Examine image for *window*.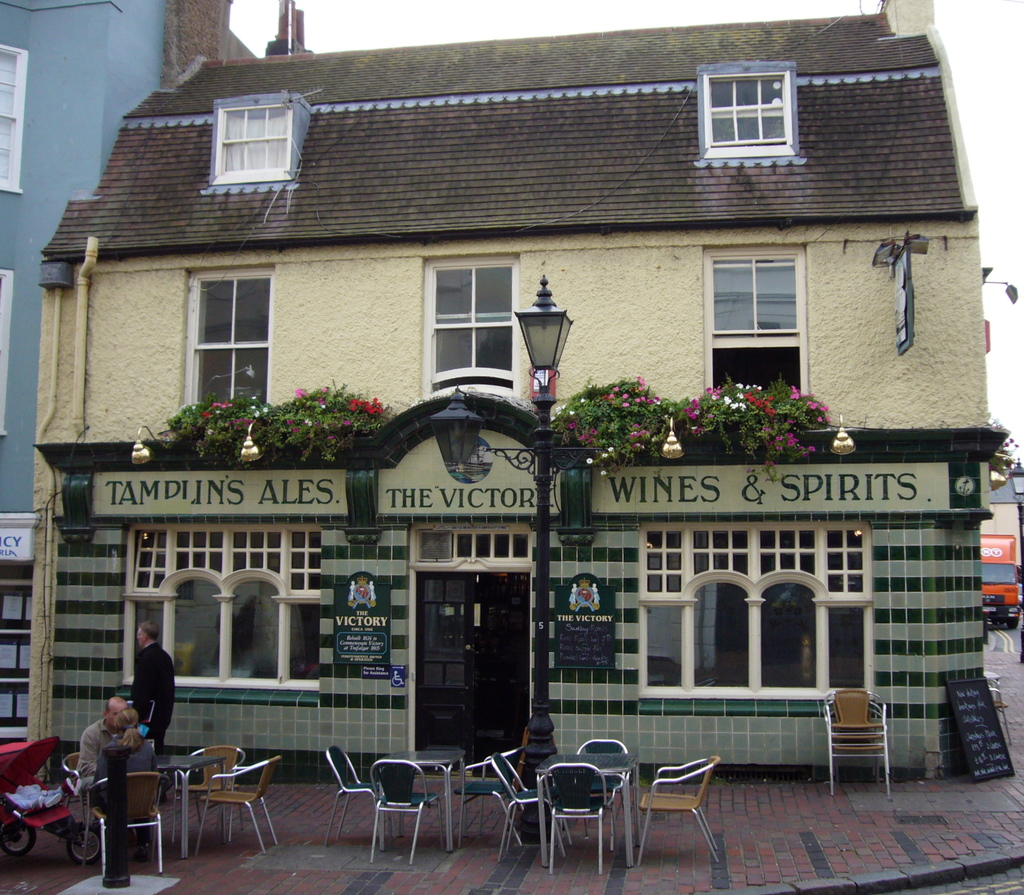
Examination result: bbox=(426, 273, 518, 392).
